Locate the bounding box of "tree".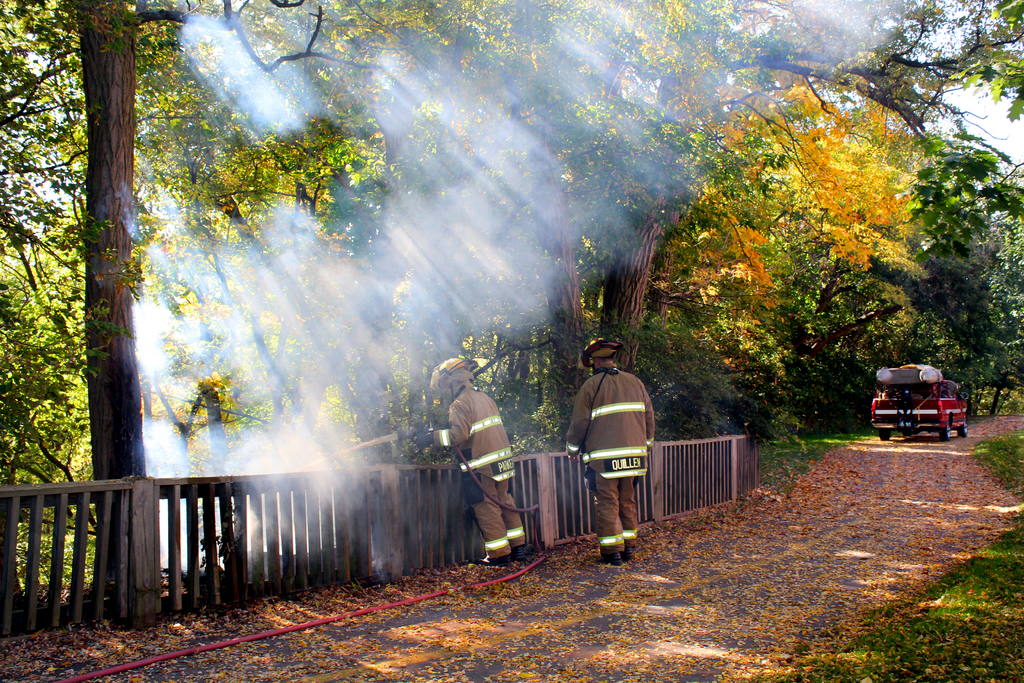
Bounding box: [x1=607, y1=0, x2=760, y2=364].
